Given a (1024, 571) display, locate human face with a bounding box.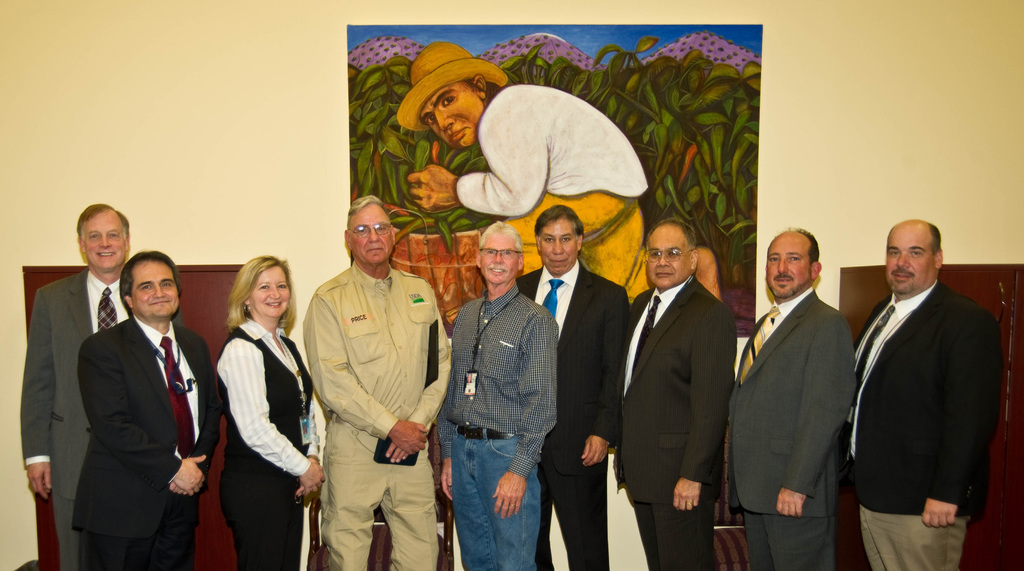
Located: select_region(765, 240, 811, 294).
